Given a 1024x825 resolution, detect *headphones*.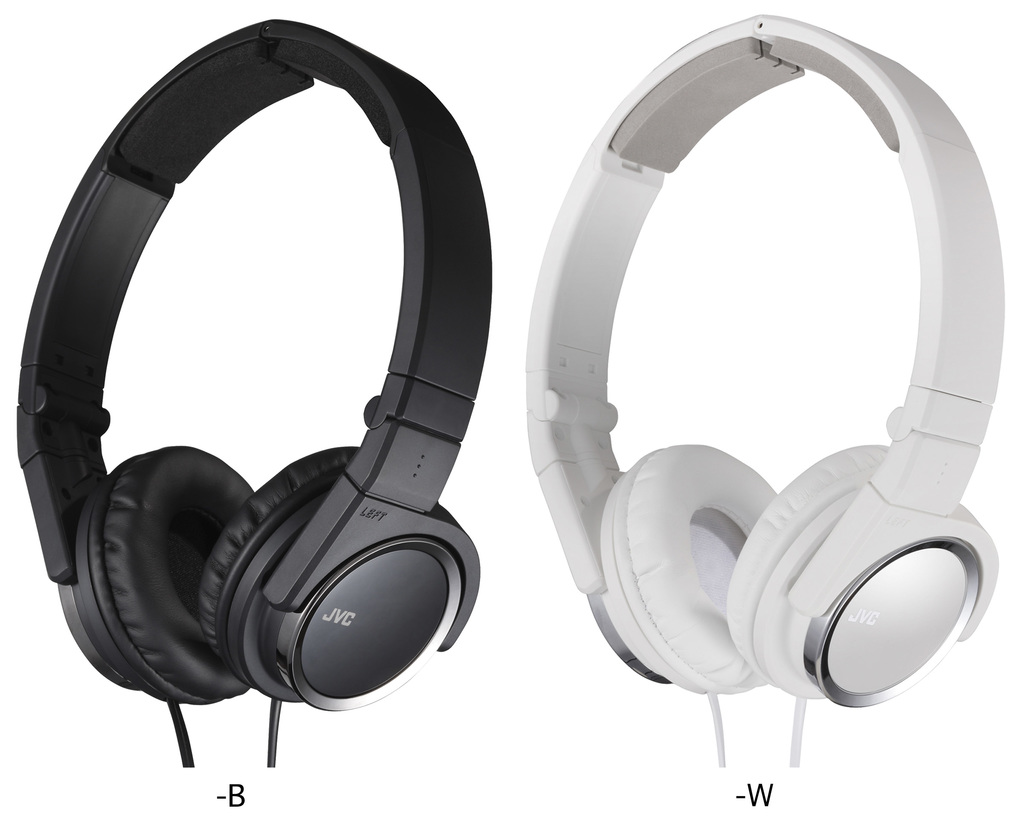
box=[531, 12, 1002, 770].
